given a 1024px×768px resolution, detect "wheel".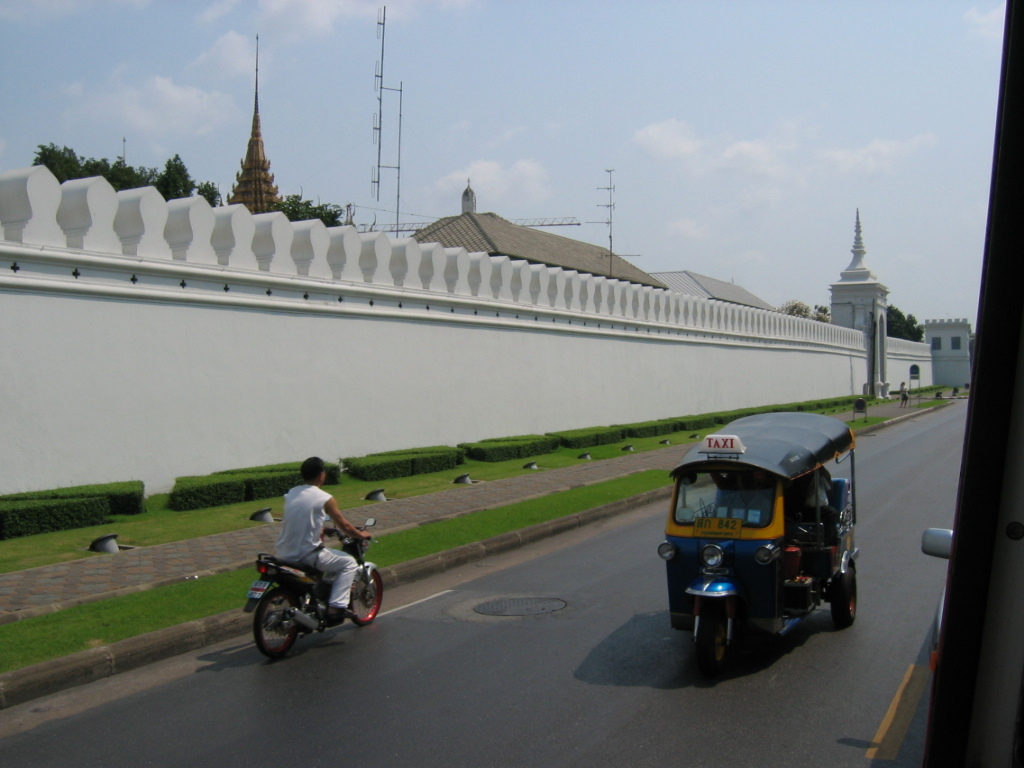
bbox(246, 592, 311, 671).
